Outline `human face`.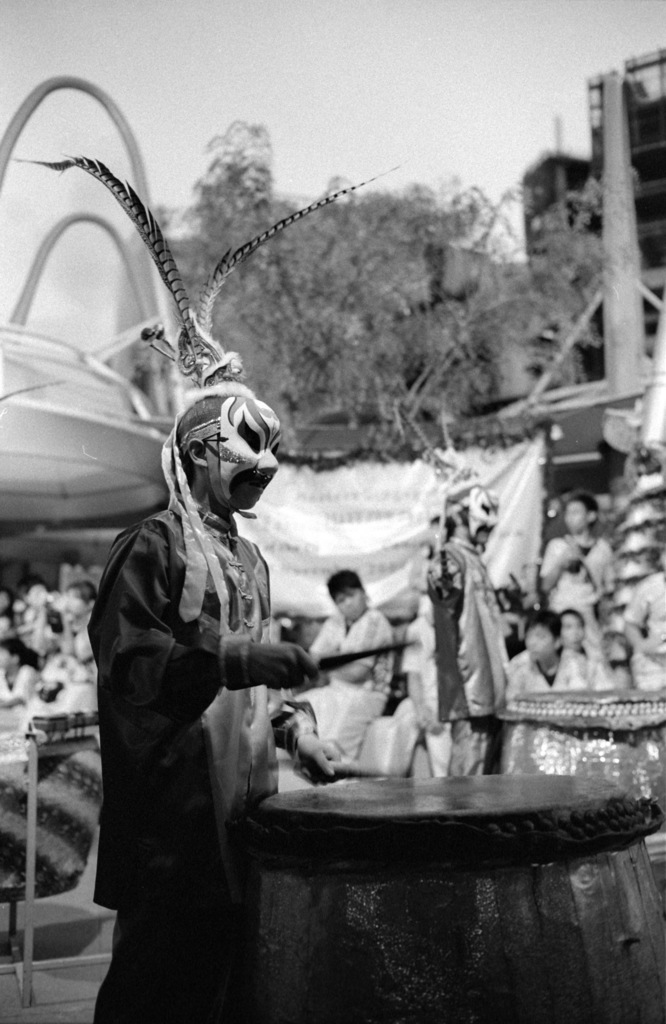
Outline: bbox=[558, 614, 585, 652].
